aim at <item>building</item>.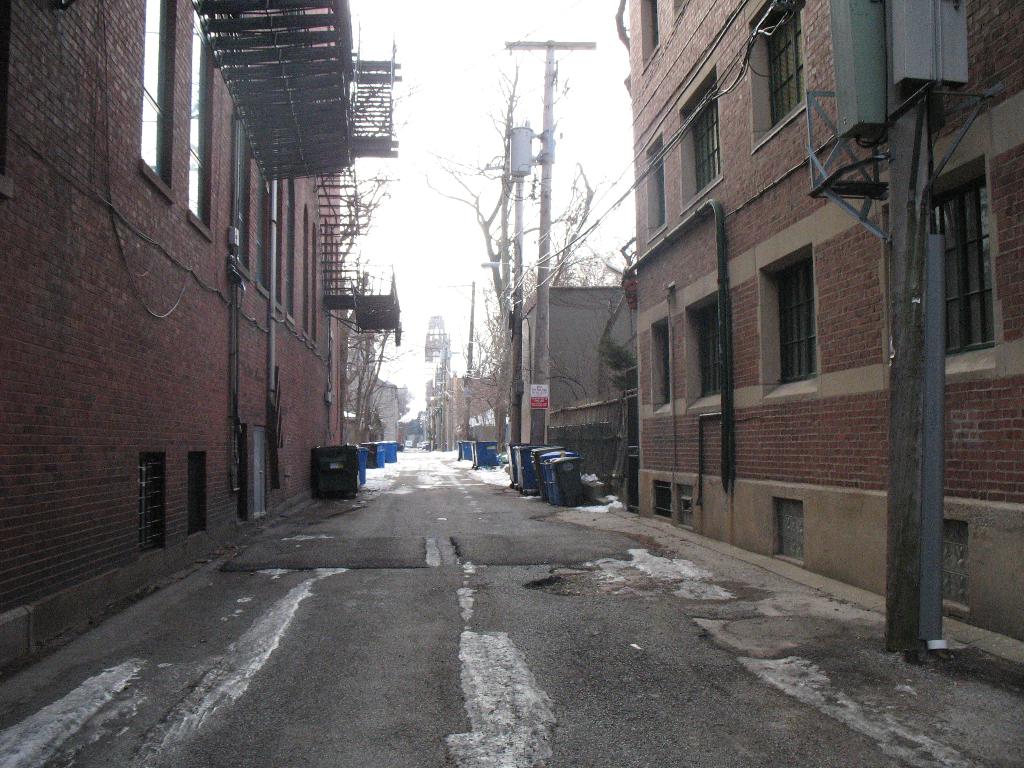
Aimed at (left=627, top=0, right=1023, bottom=639).
